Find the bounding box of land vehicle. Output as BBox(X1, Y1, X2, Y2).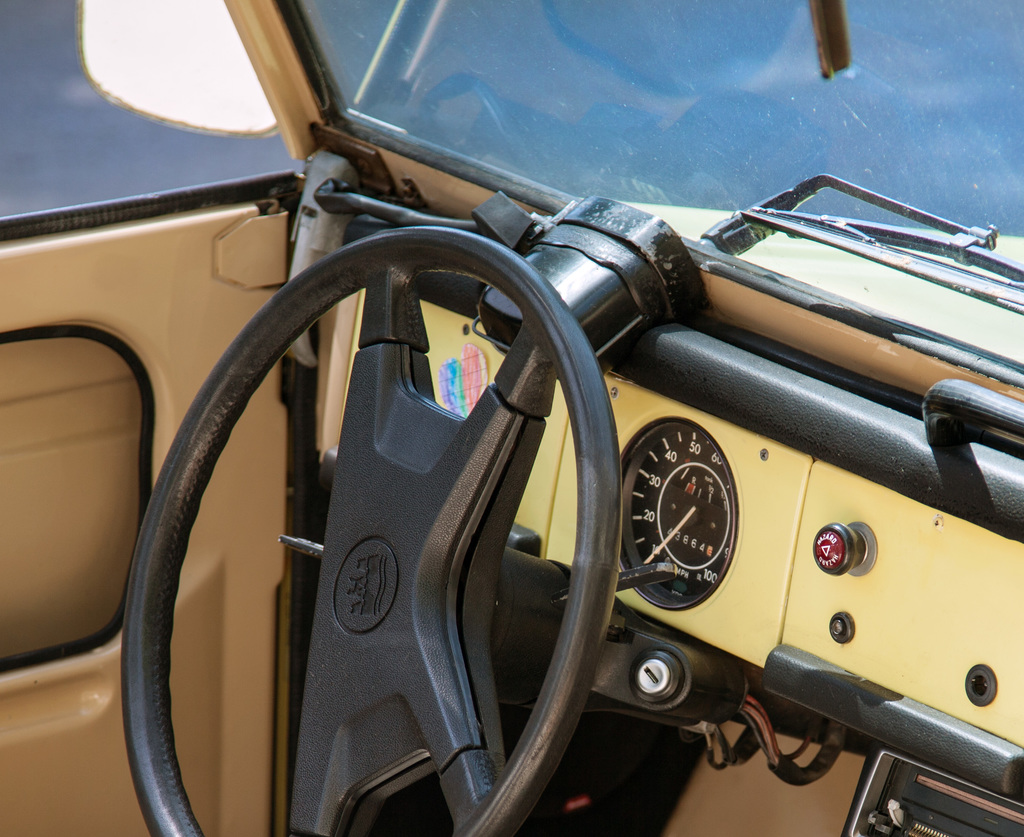
BBox(4, 42, 1023, 824).
